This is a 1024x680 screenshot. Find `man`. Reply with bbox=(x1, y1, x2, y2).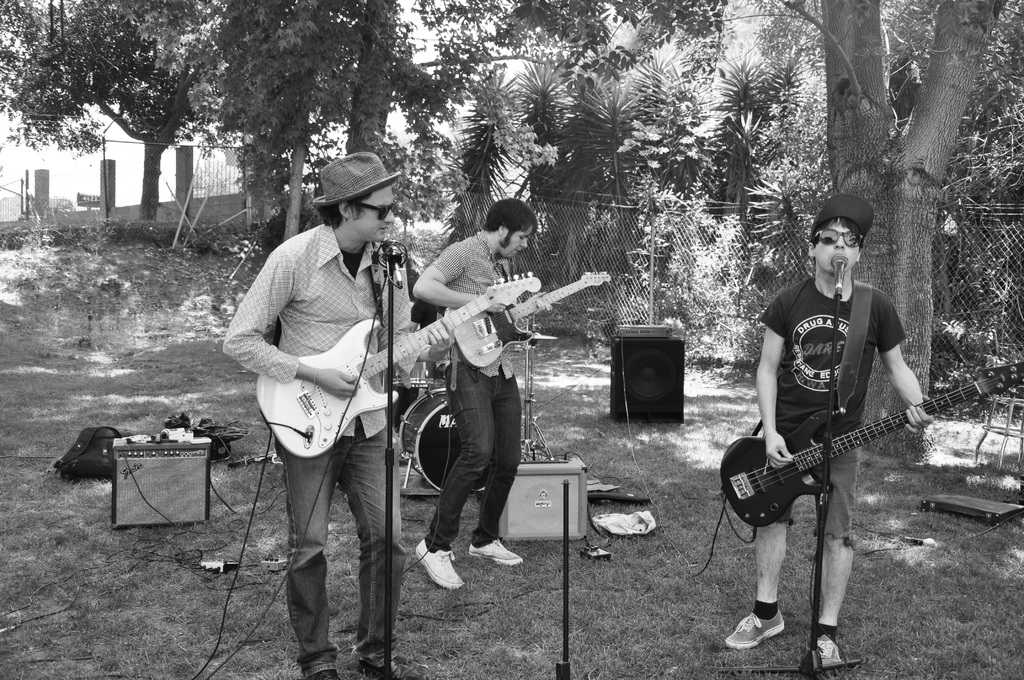
bbox=(719, 193, 932, 677).
